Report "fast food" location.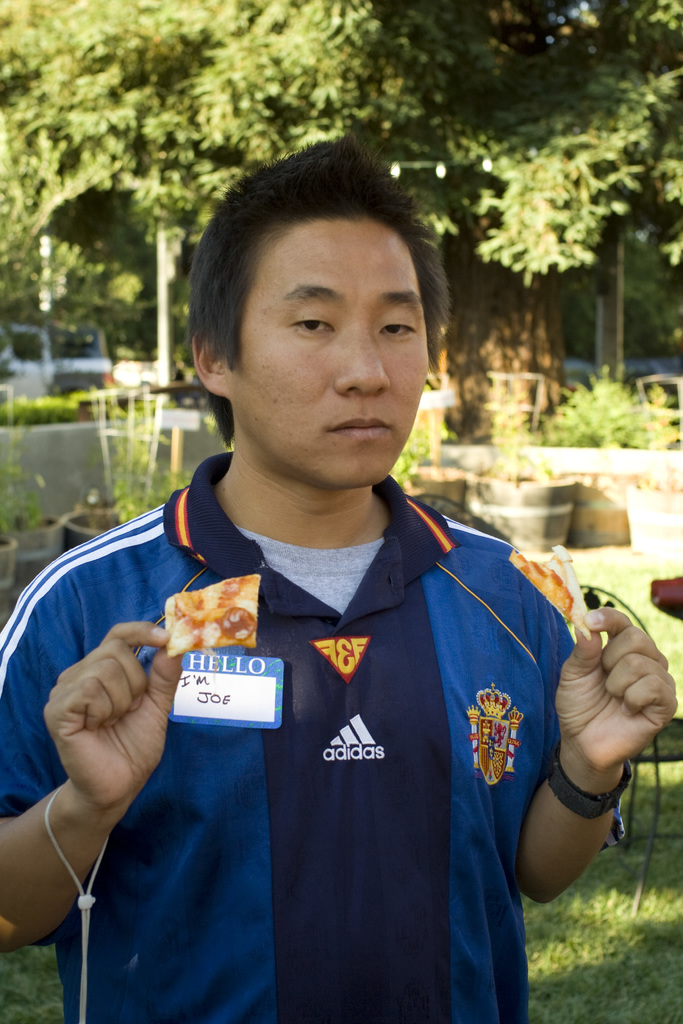
Report: bbox=(145, 564, 251, 649).
